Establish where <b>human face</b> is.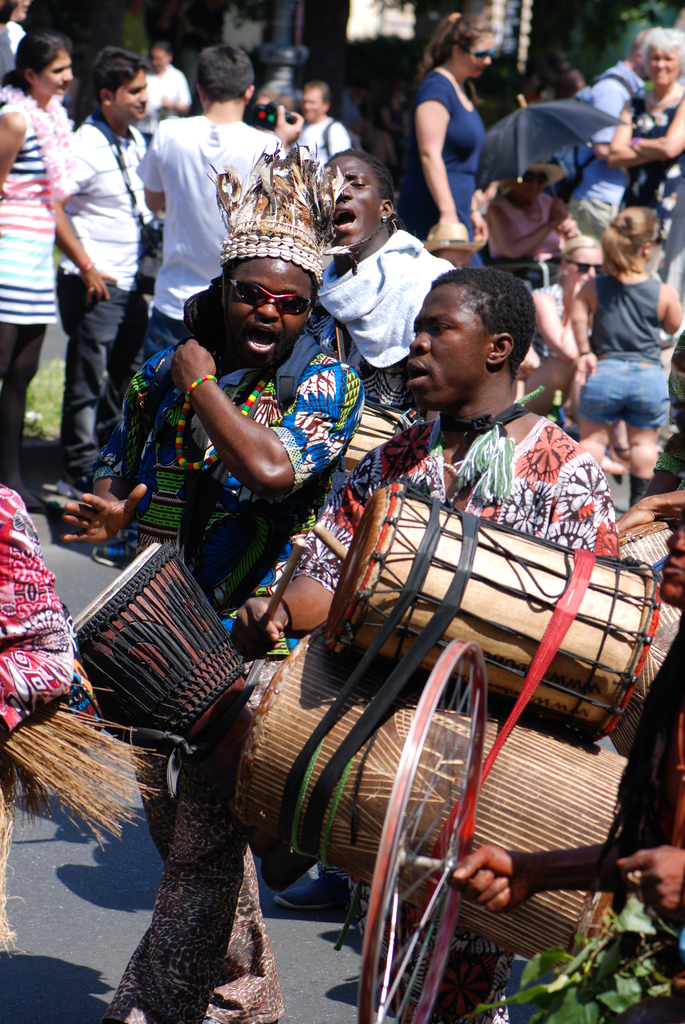
Established at 404 283 491 413.
